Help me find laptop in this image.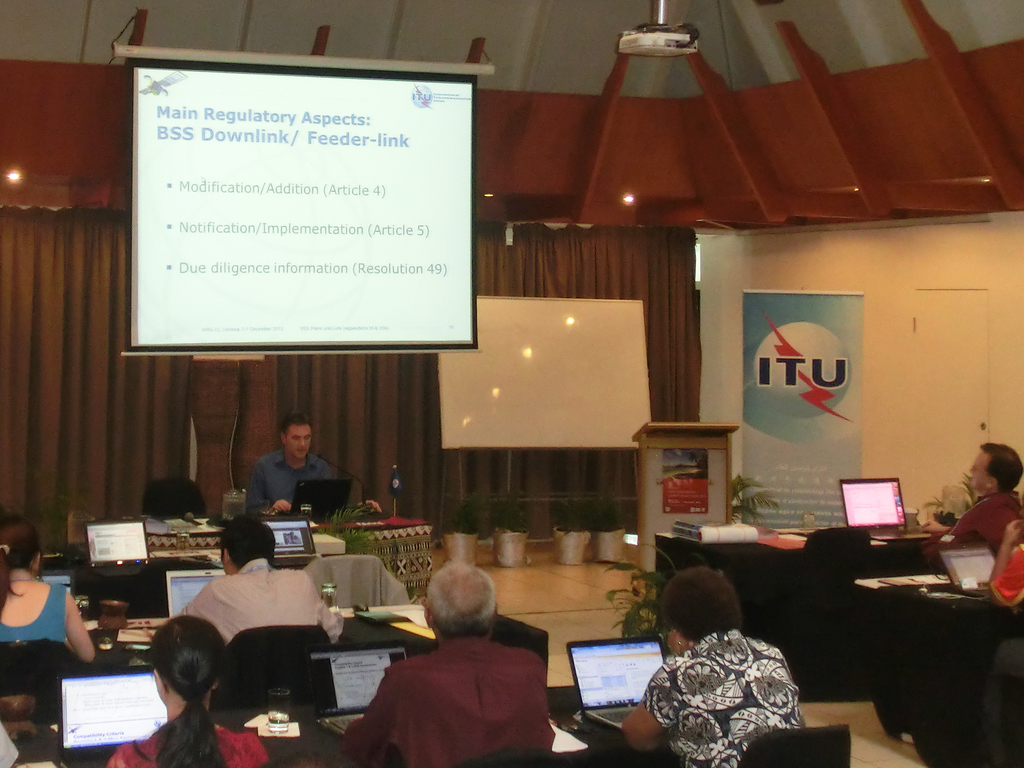
Found it: left=938, top=541, right=998, bottom=597.
